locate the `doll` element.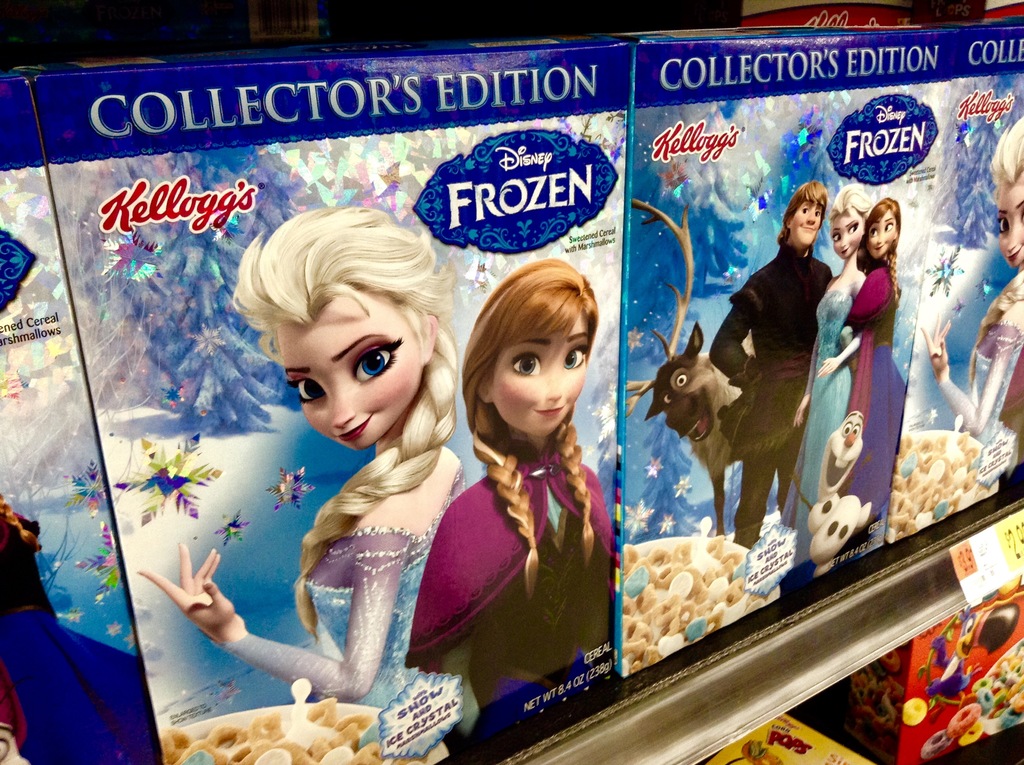
Element bbox: (925, 117, 1023, 487).
